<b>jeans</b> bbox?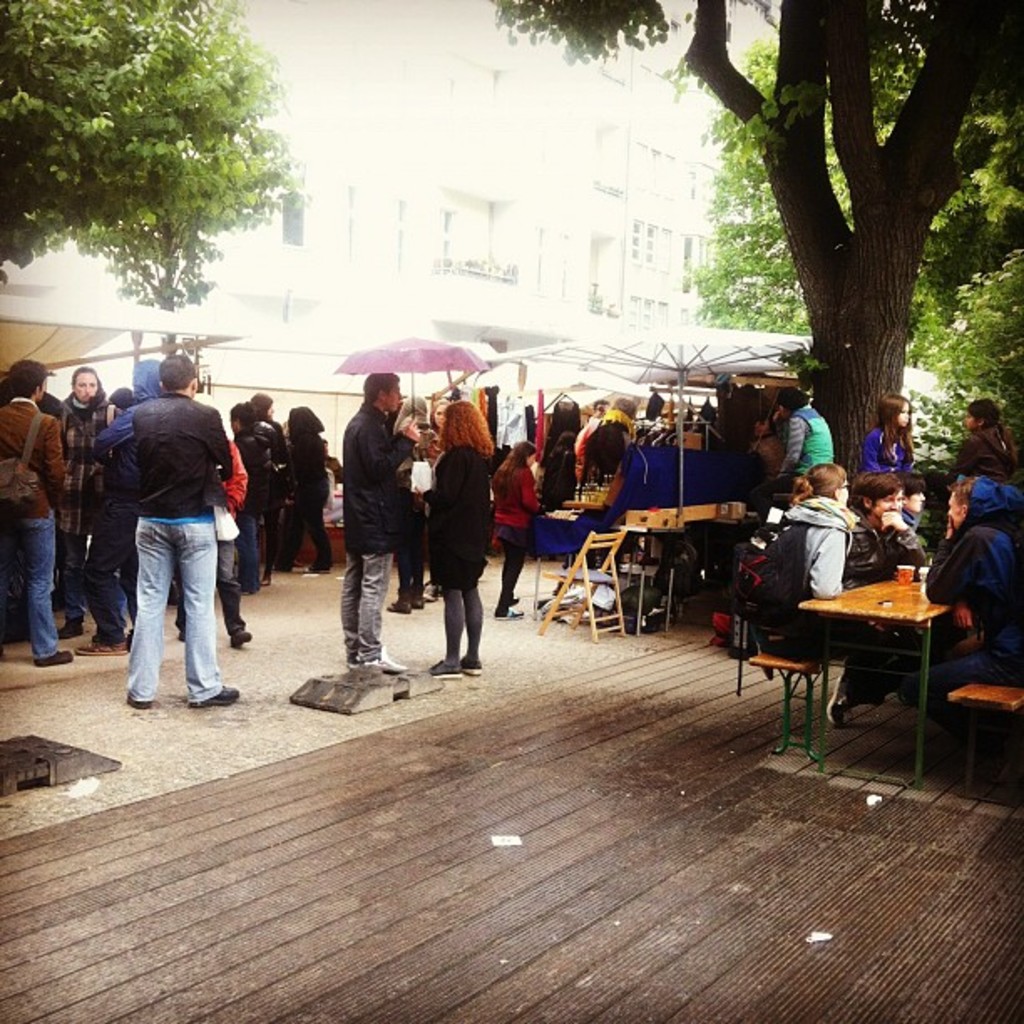
<box>343,554,392,664</box>
